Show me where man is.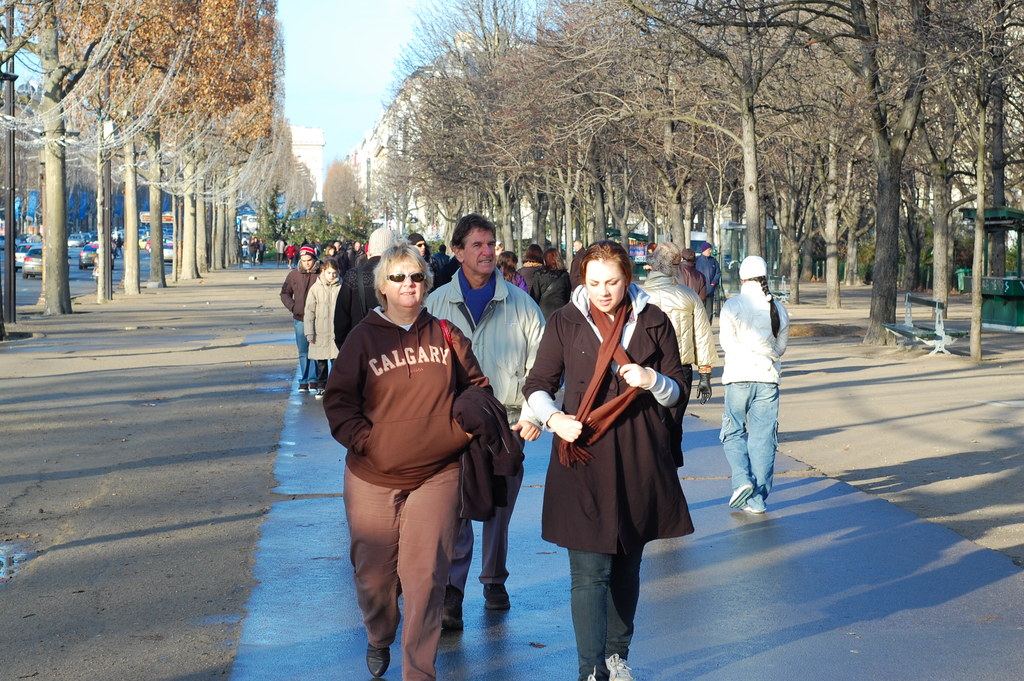
man is at 431/242/449/272.
